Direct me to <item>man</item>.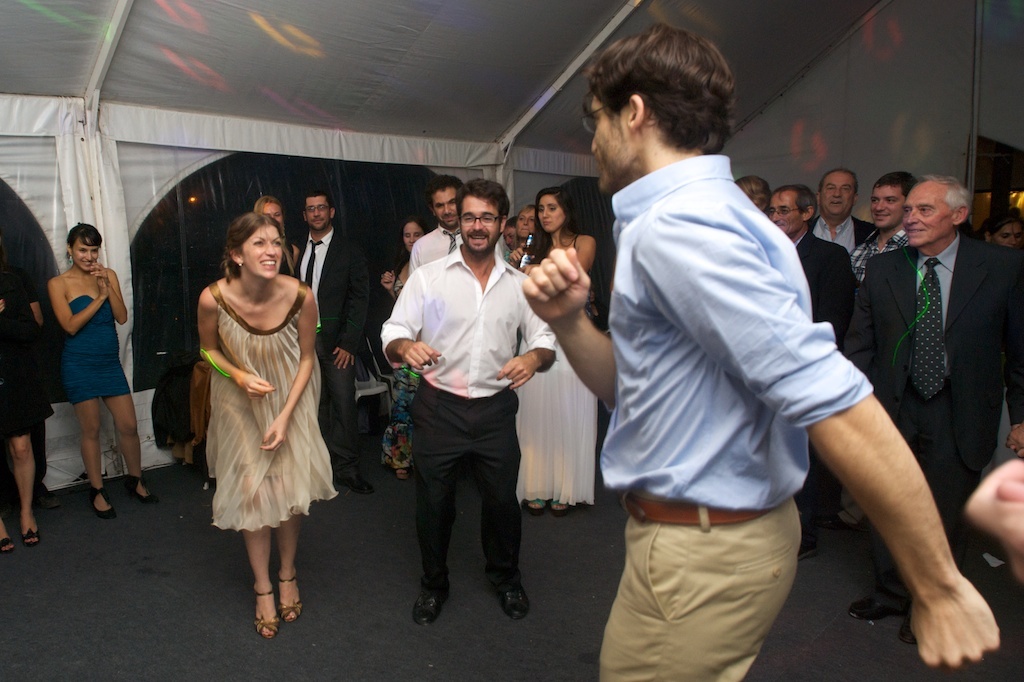
Direction: {"left": 831, "top": 137, "right": 1020, "bottom": 645}.
